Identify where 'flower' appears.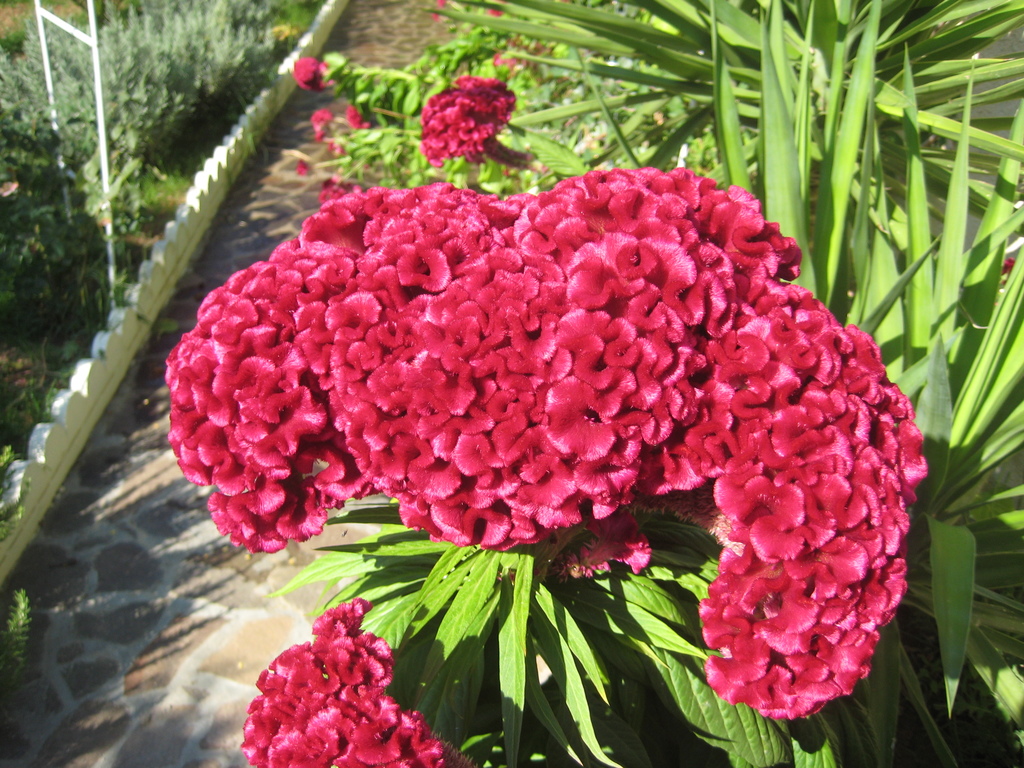
Appears at <region>163, 165, 931, 722</region>.
